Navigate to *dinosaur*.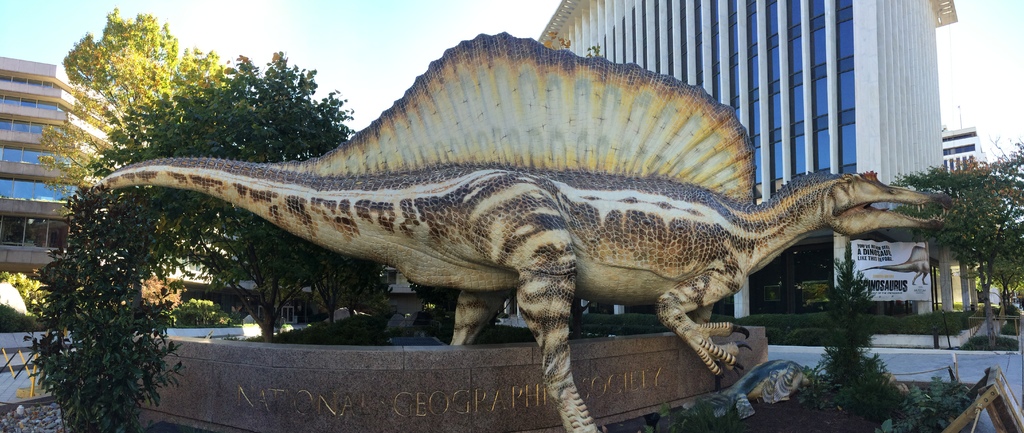
Navigation target: pyautogui.locateOnScreen(92, 27, 970, 432).
